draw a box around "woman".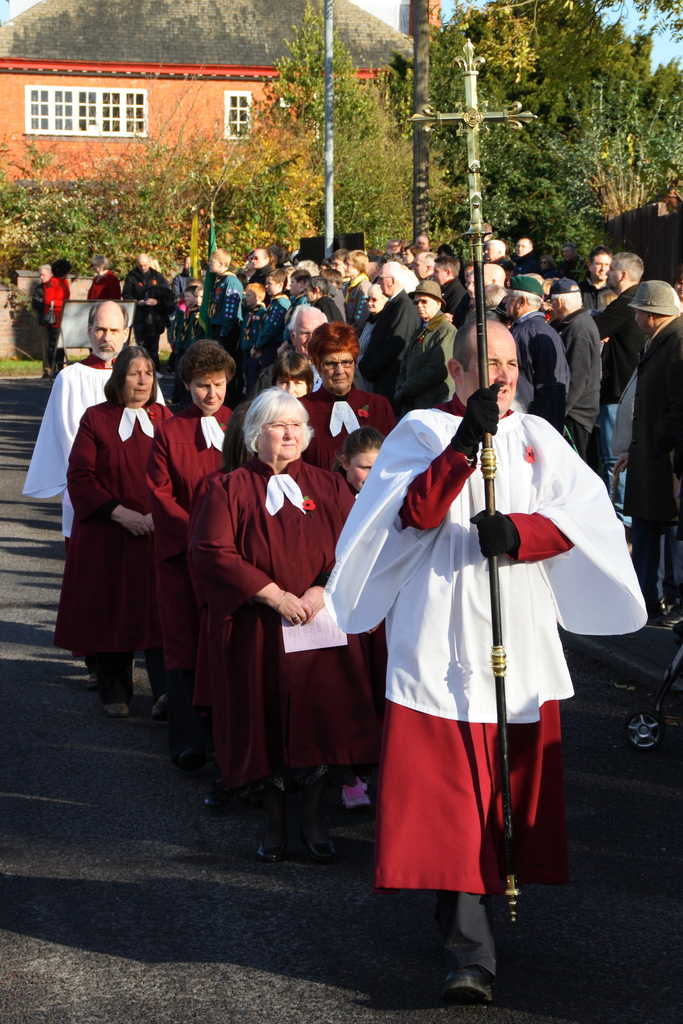
l=88, t=255, r=120, b=299.
